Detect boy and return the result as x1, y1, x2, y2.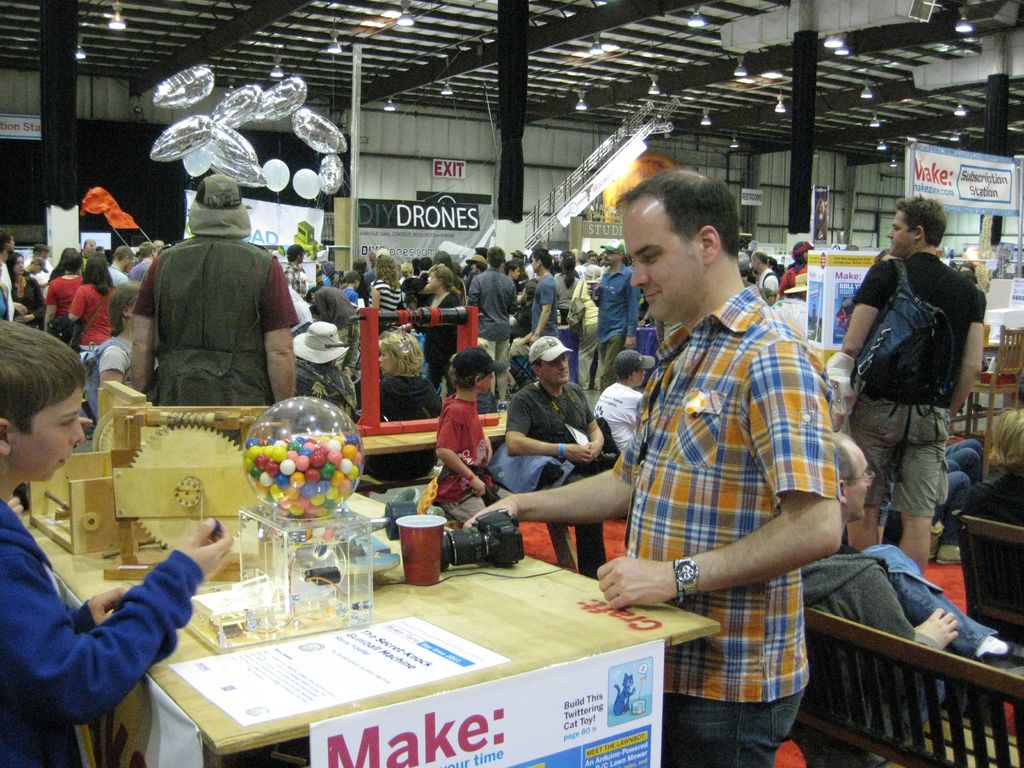
592, 349, 655, 452.
